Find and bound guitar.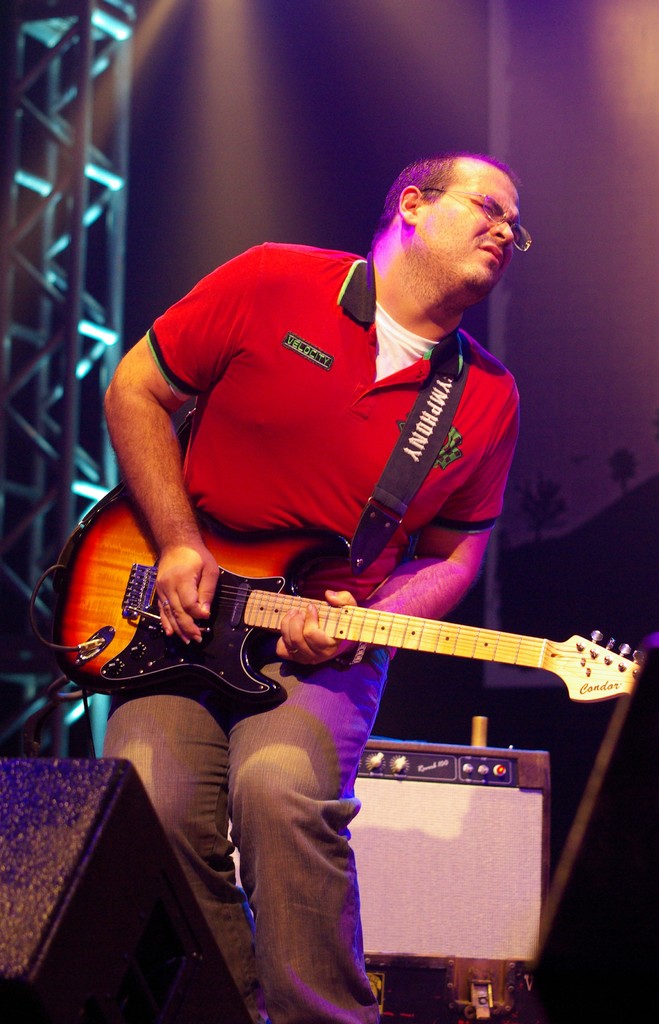
Bound: <bbox>26, 495, 644, 695</bbox>.
